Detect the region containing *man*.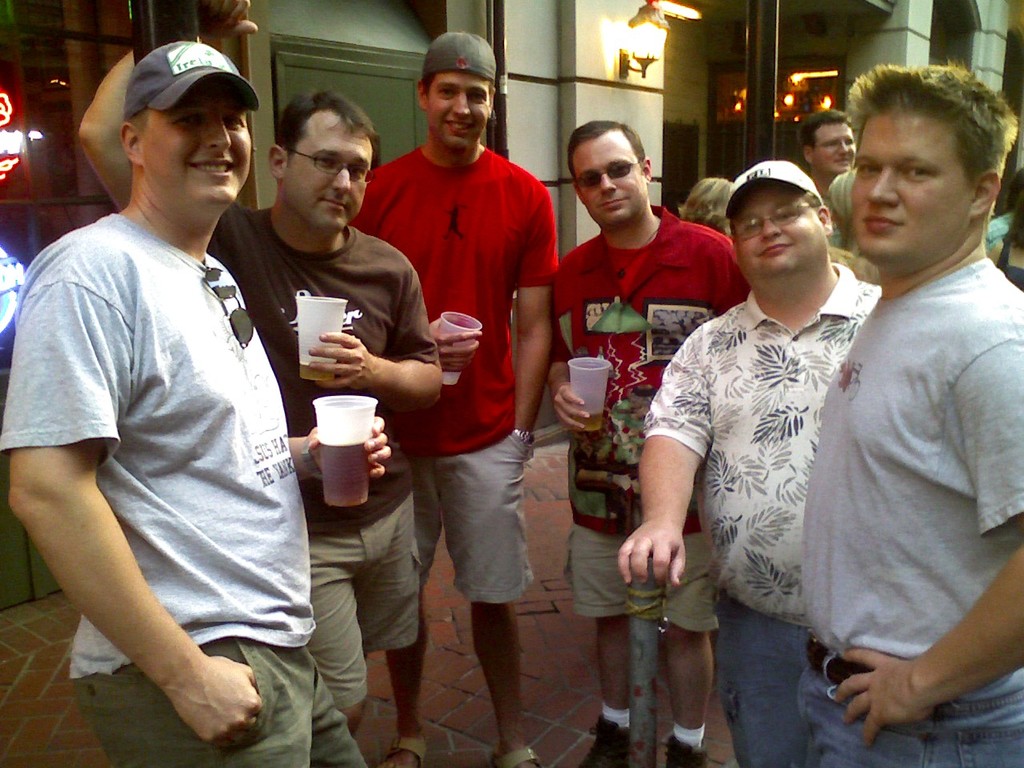
(left=535, top=122, right=754, bottom=767).
